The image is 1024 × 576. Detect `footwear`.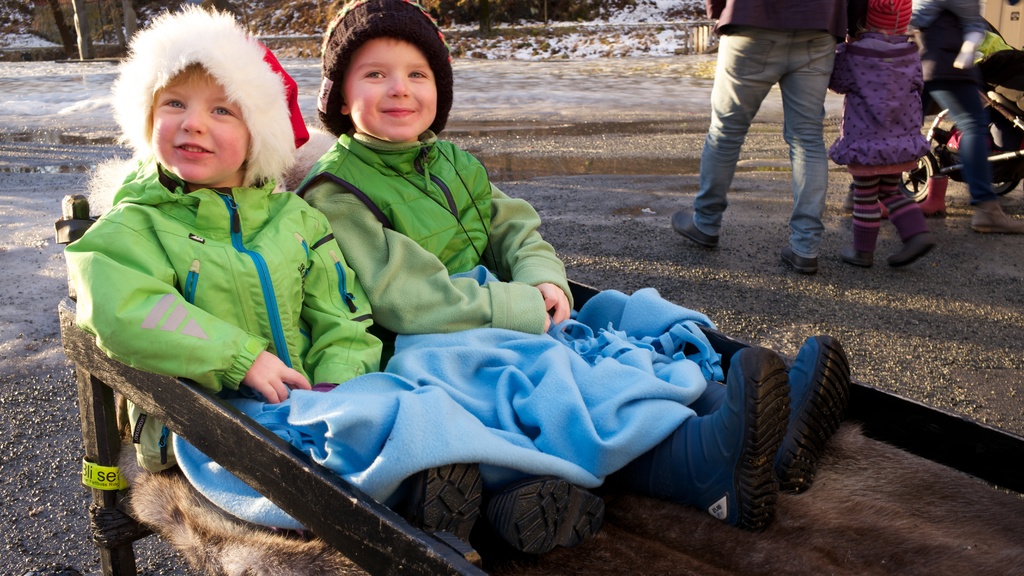
Detection: [392, 463, 482, 549].
